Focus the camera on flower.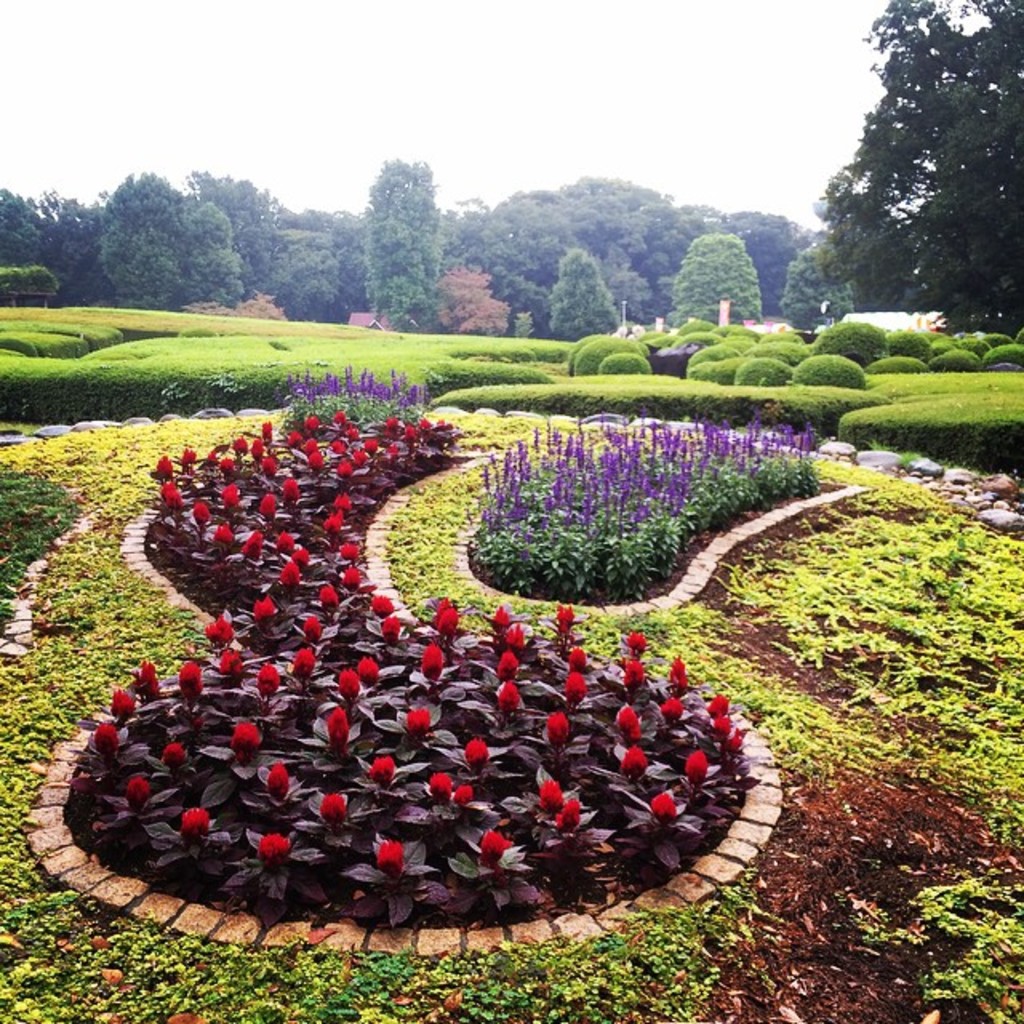
Focus region: (left=296, top=619, right=325, bottom=645).
